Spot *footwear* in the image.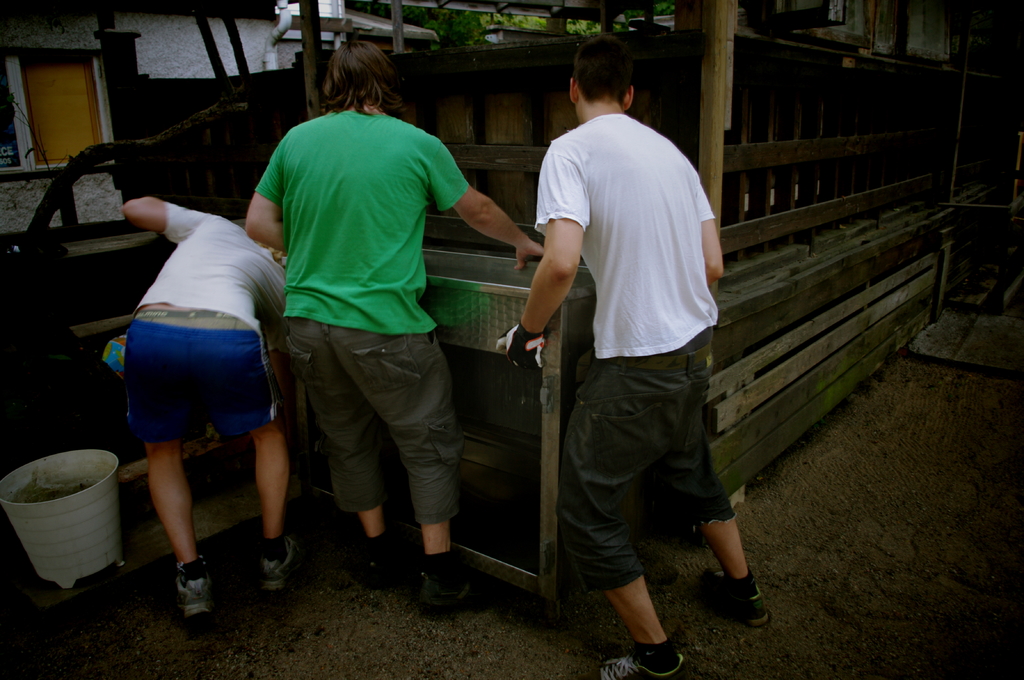
*footwear* found at [699,571,771,631].
